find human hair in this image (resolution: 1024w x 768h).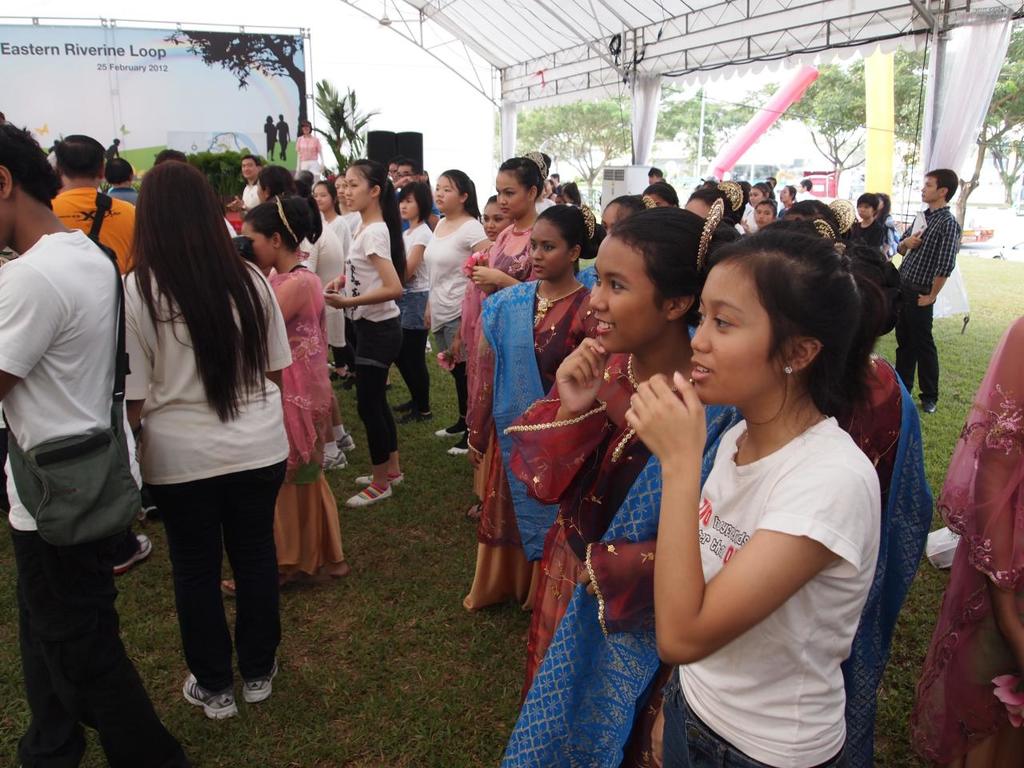
(438,166,482,224).
